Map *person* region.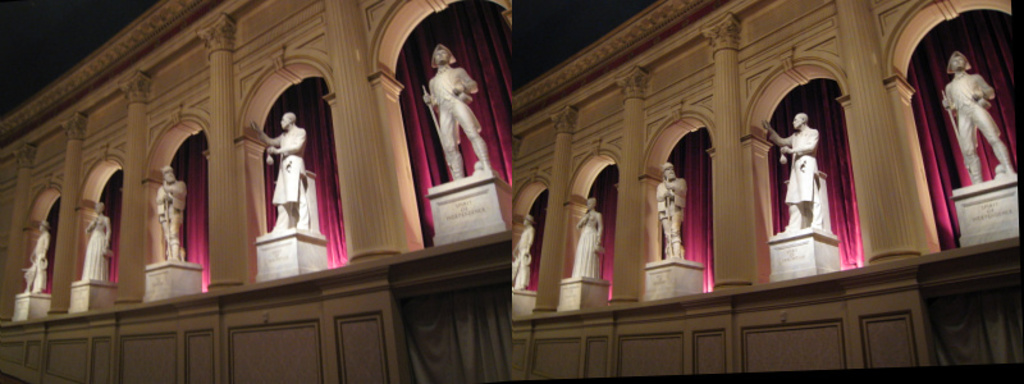
Mapped to 942, 50, 1023, 192.
